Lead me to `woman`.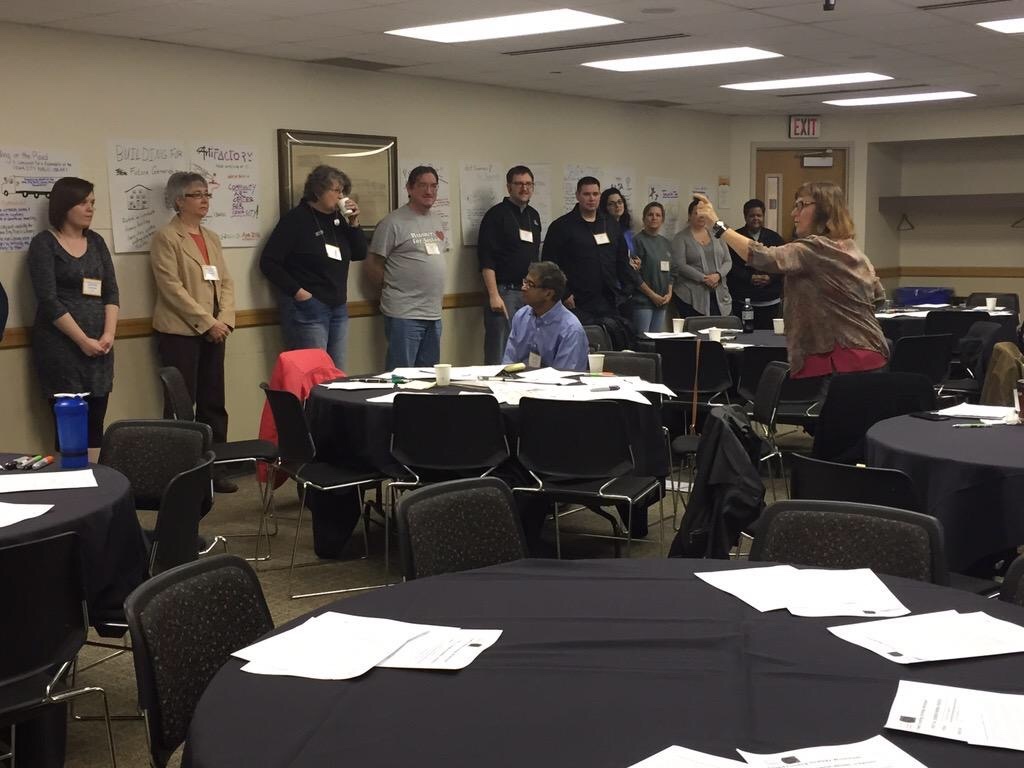
Lead to 16 163 114 445.
